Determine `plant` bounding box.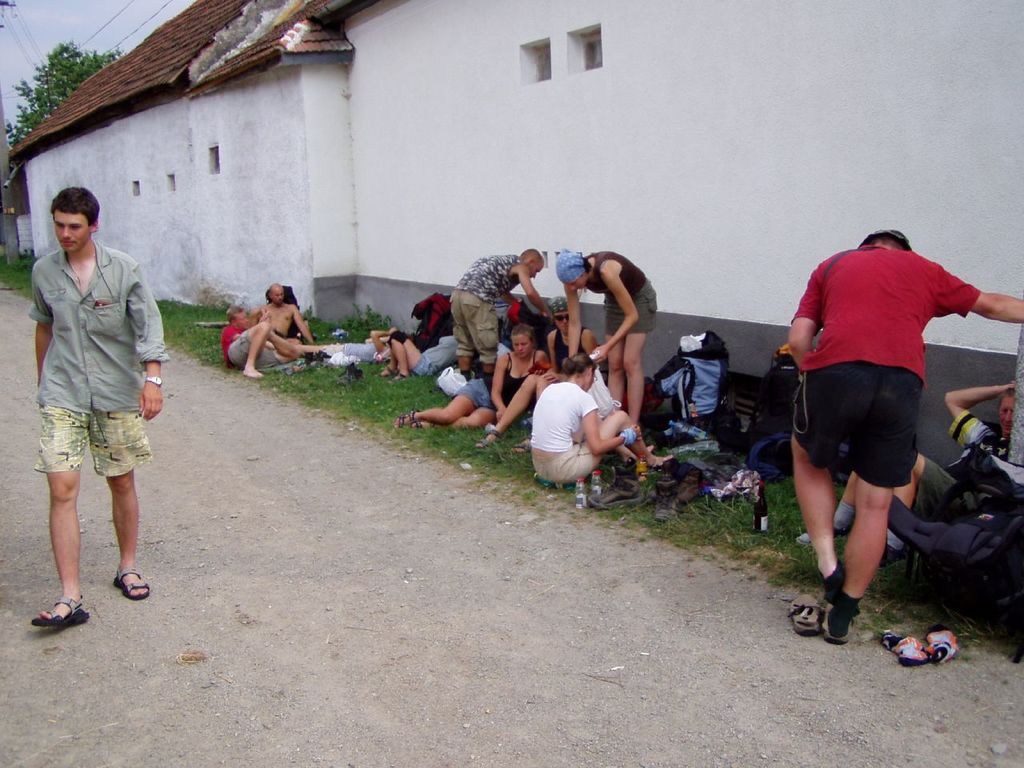
Determined: 237:352:594:502.
